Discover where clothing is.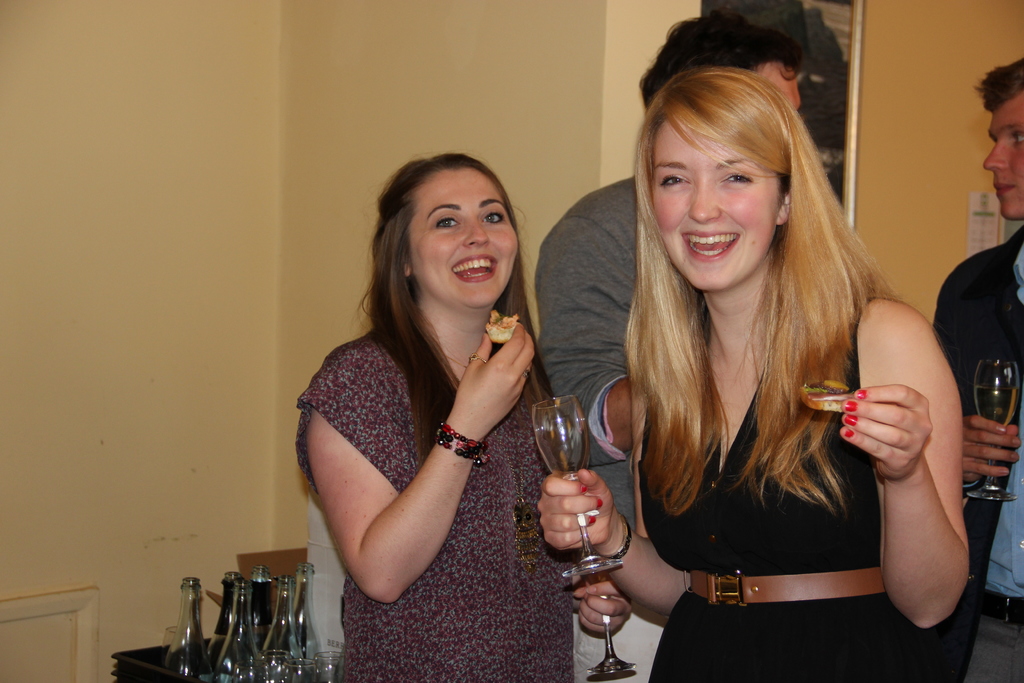
Discovered at BBox(913, 235, 1023, 682).
